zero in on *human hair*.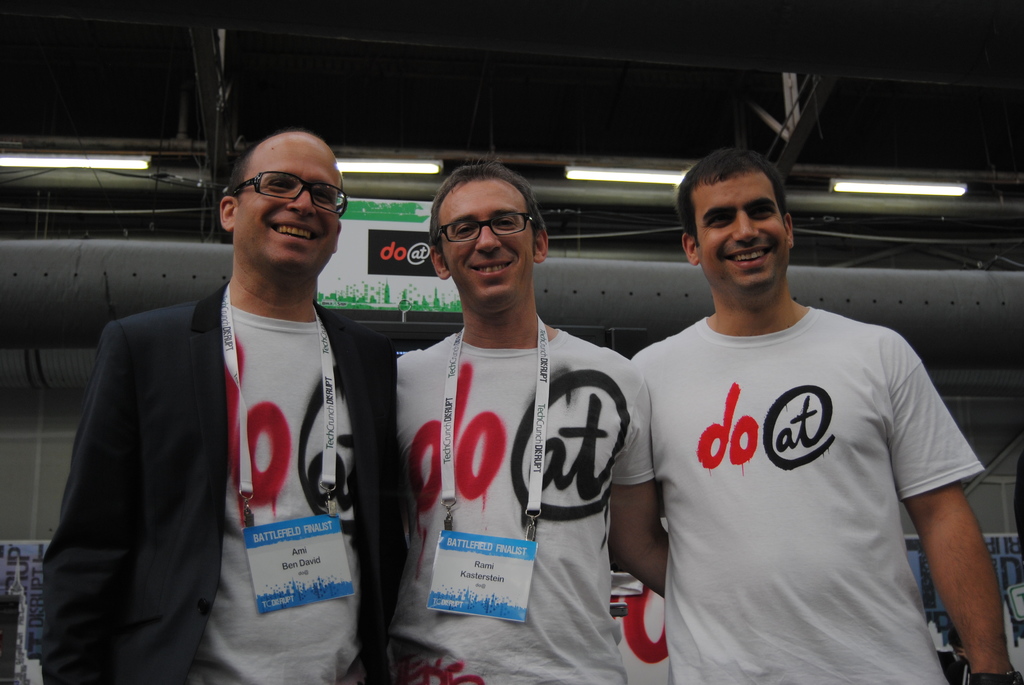
Zeroed in: (left=227, top=145, right=252, bottom=196).
